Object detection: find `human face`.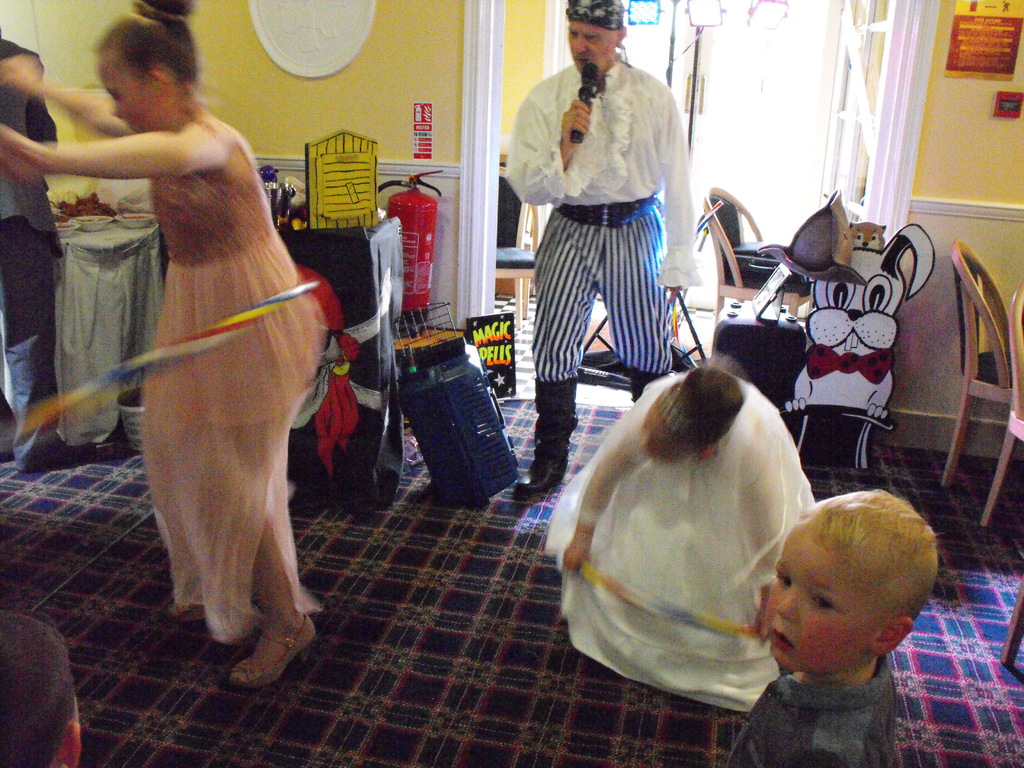
570, 17, 621, 70.
